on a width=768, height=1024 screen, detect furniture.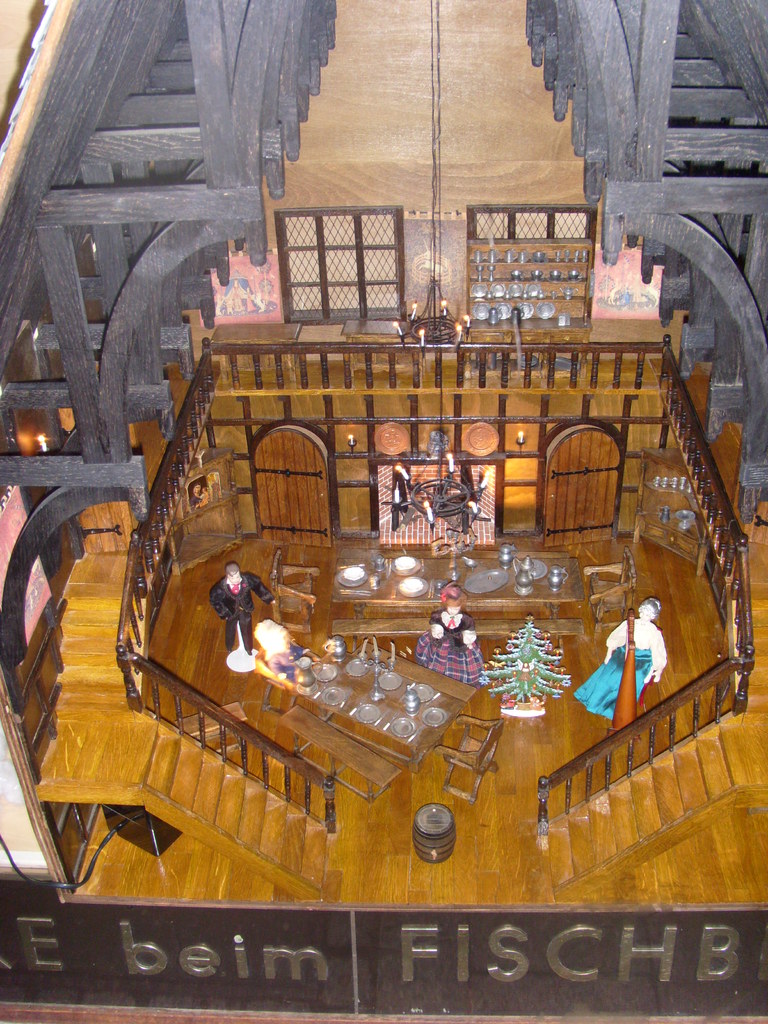
x1=577, y1=552, x2=637, y2=642.
